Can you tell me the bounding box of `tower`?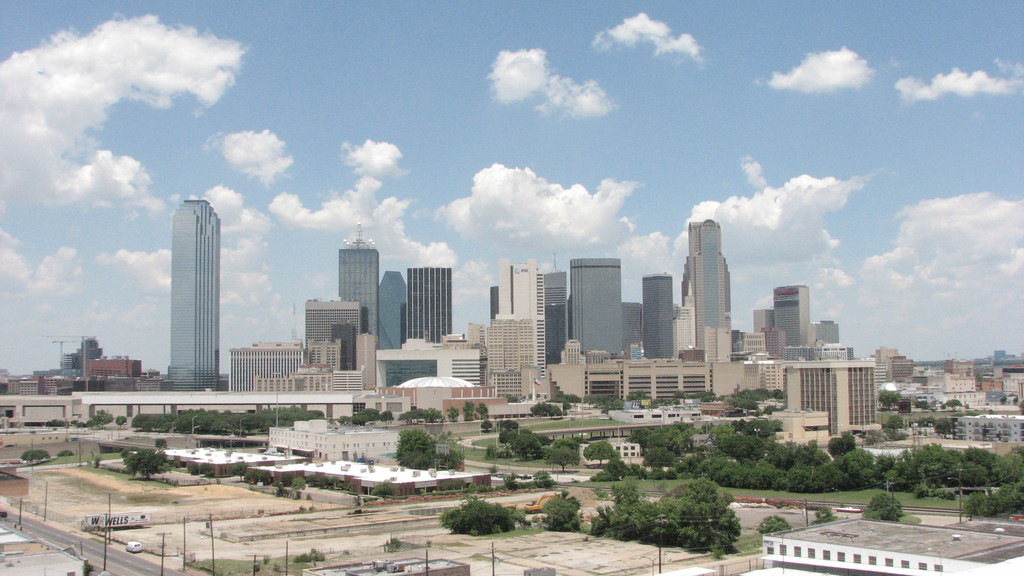
crop(339, 233, 375, 353).
